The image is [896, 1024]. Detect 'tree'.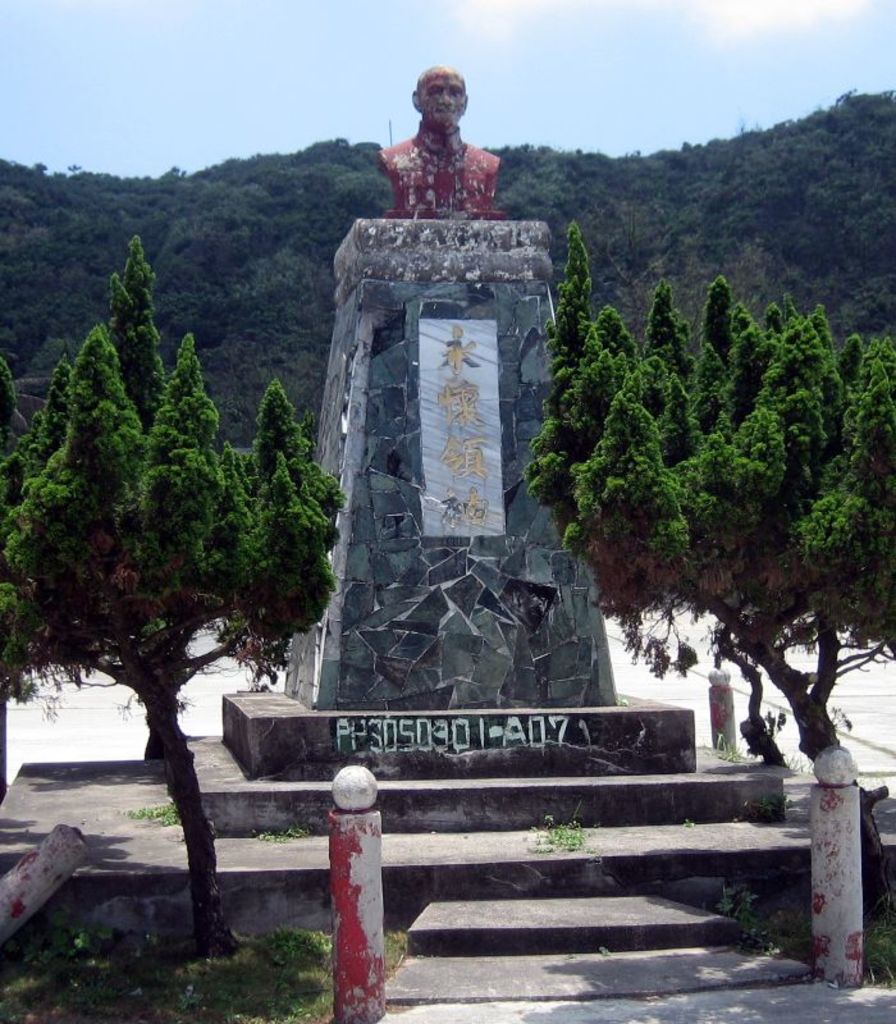
Detection: select_region(495, 221, 895, 805).
